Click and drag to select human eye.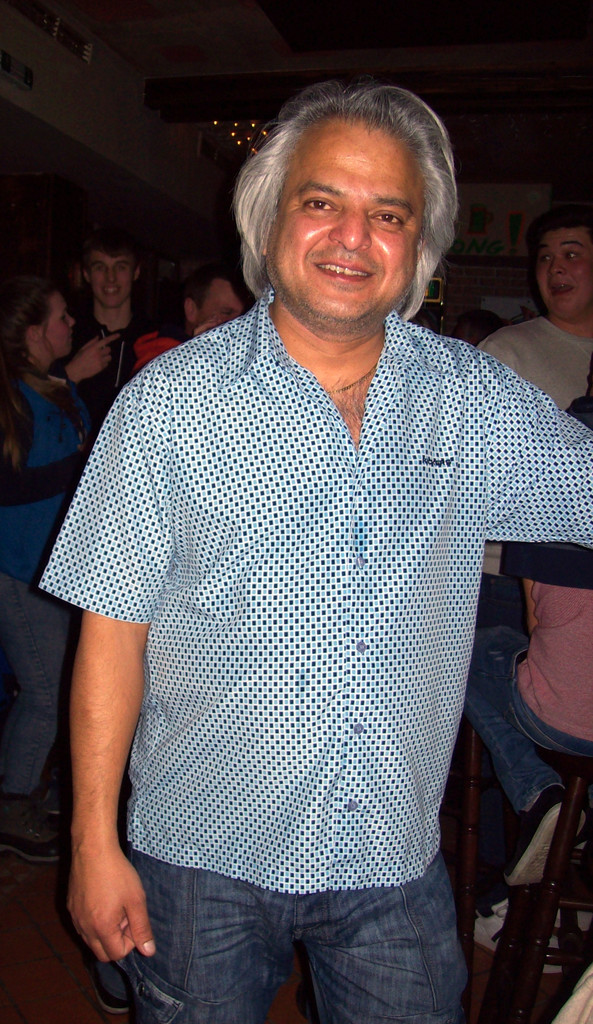
Selection: 302, 193, 340, 219.
